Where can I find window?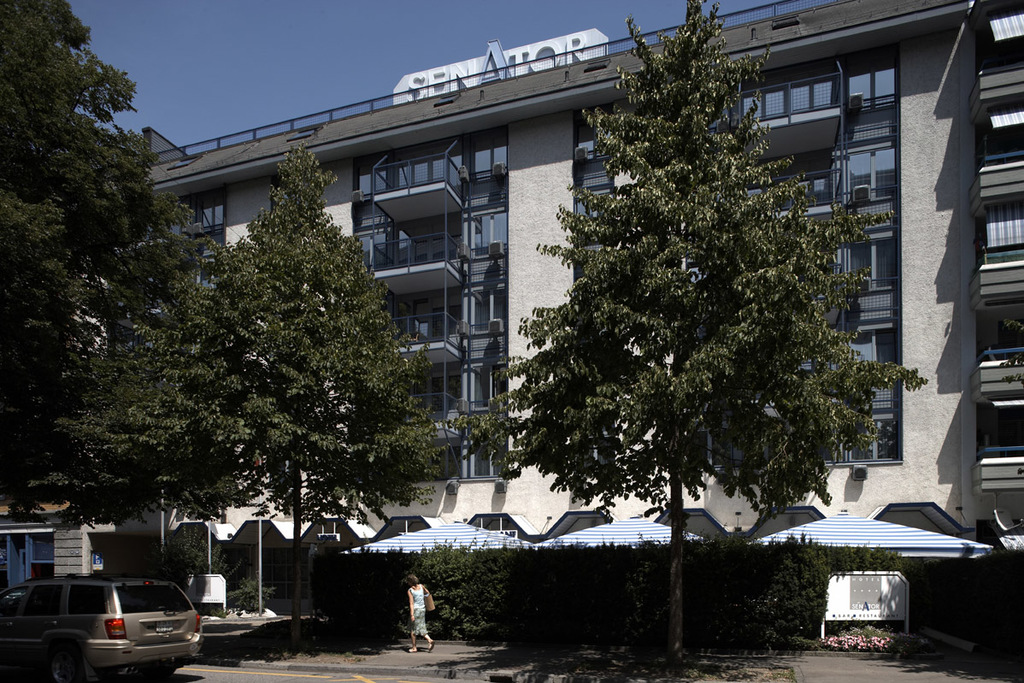
You can find it at Rect(373, 138, 464, 193).
